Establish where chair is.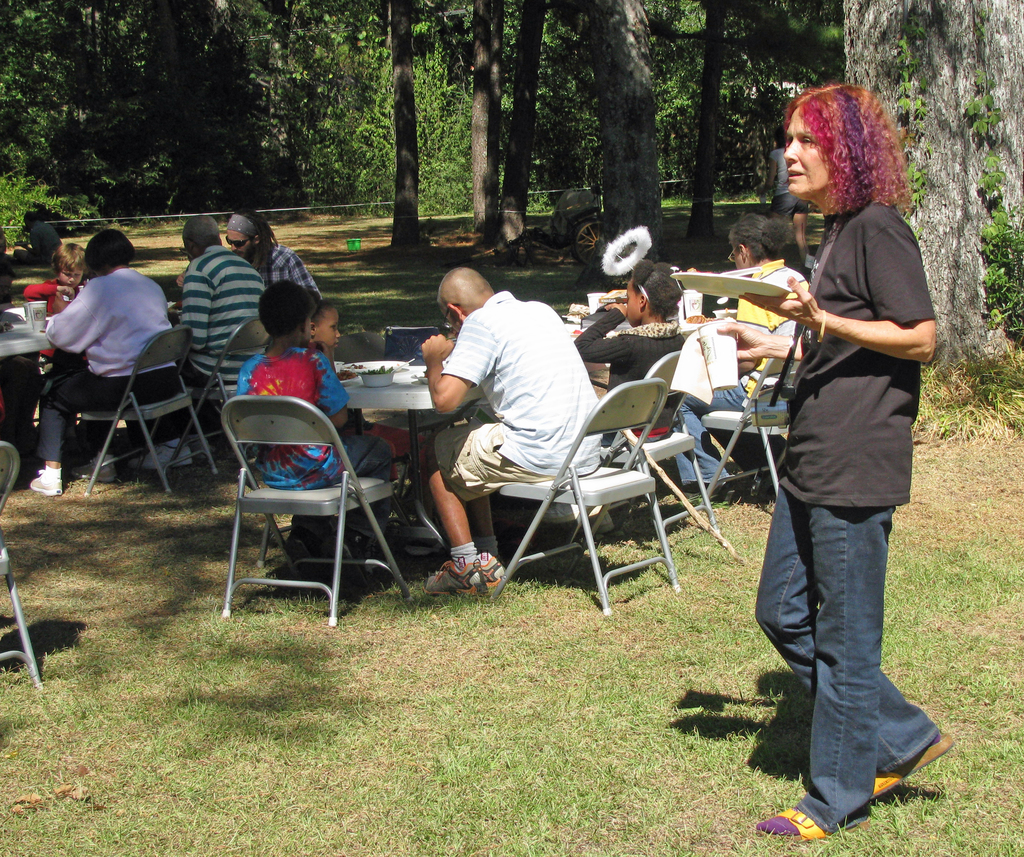
Established at [491,377,691,619].
